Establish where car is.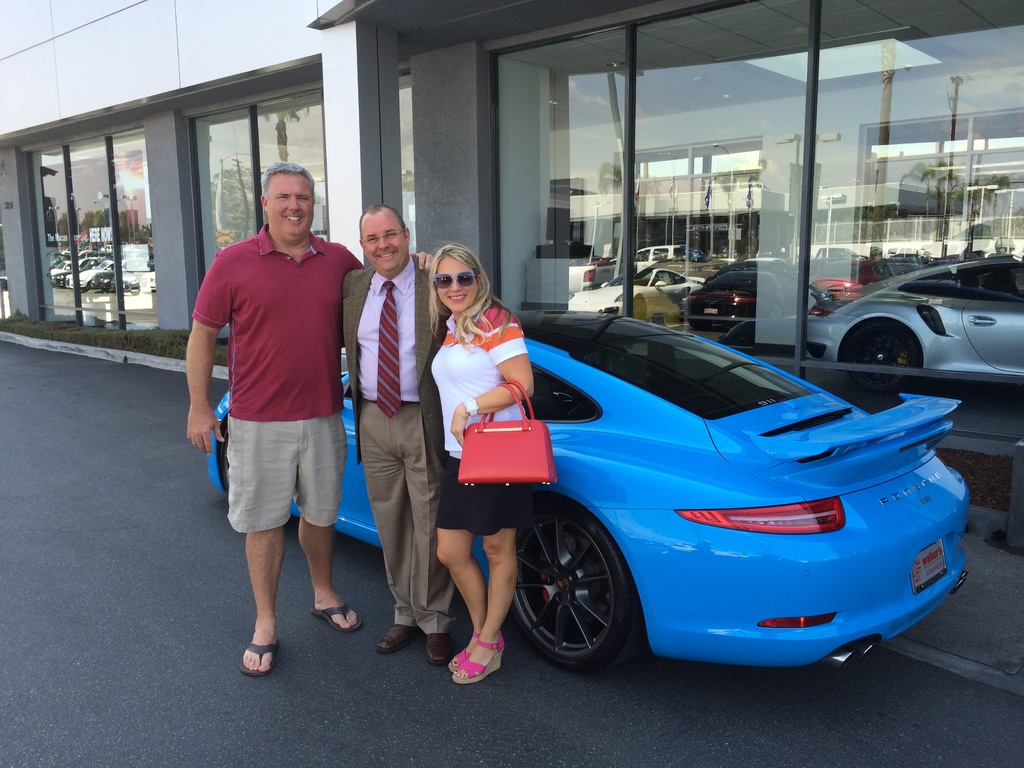
Established at box=[202, 308, 975, 673].
